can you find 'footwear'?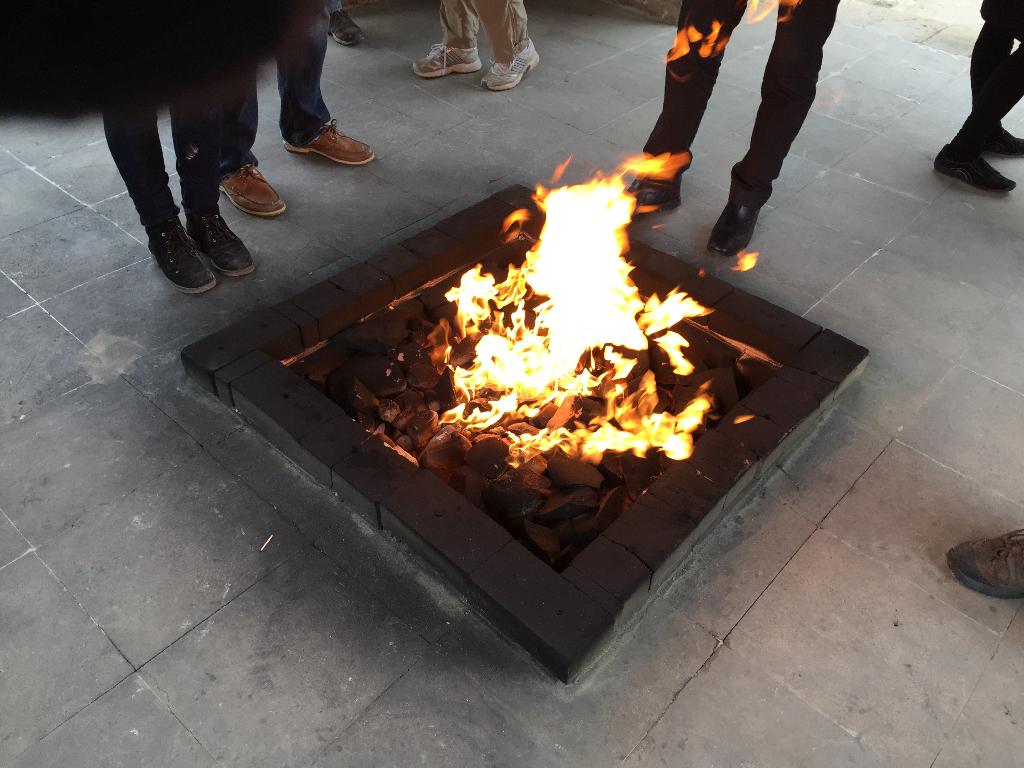
Yes, bounding box: 287, 122, 370, 168.
